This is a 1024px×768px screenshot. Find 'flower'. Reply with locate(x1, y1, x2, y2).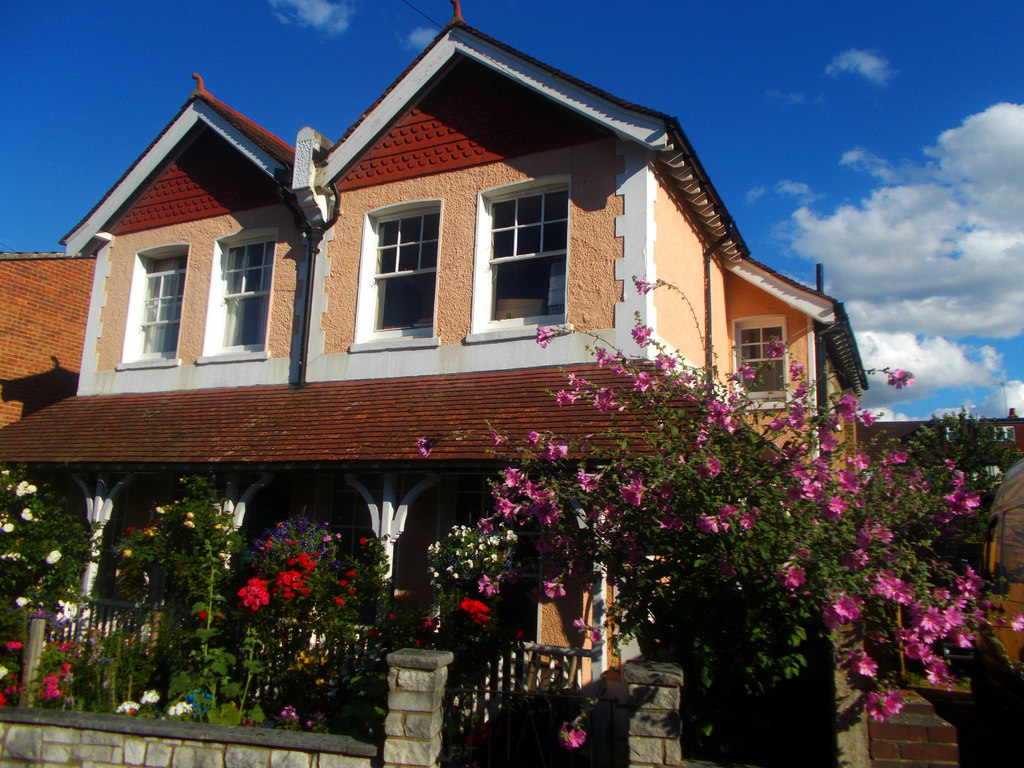
locate(168, 706, 196, 717).
